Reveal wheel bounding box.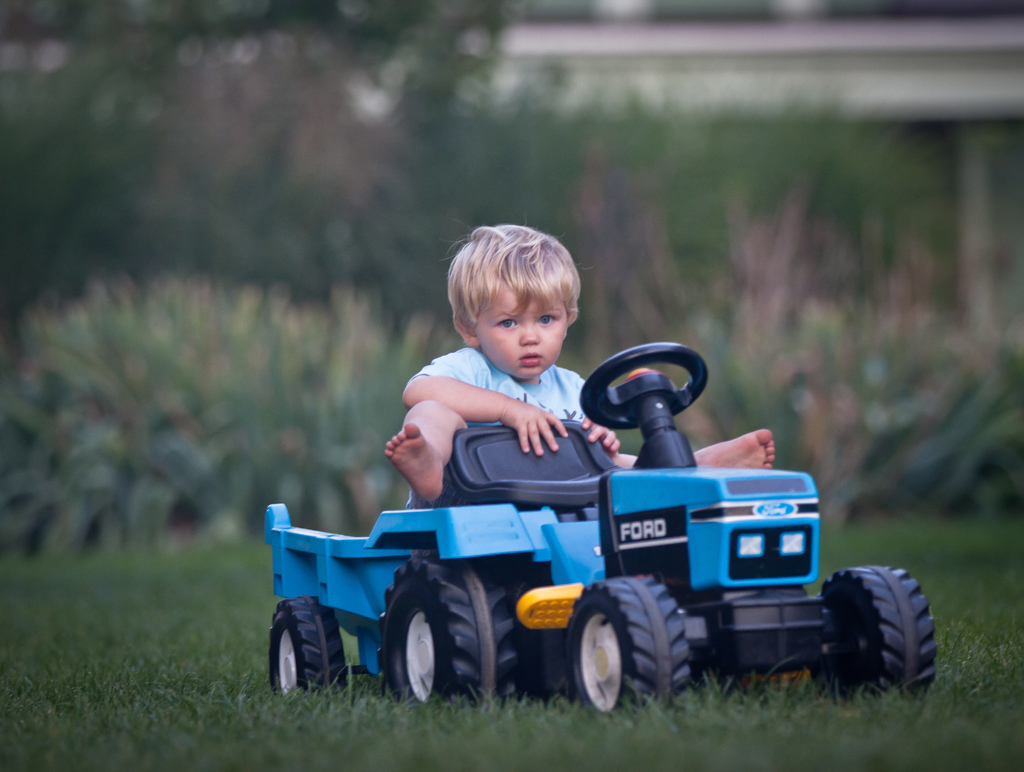
Revealed: (left=577, top=341, right=712, bottom=433).
